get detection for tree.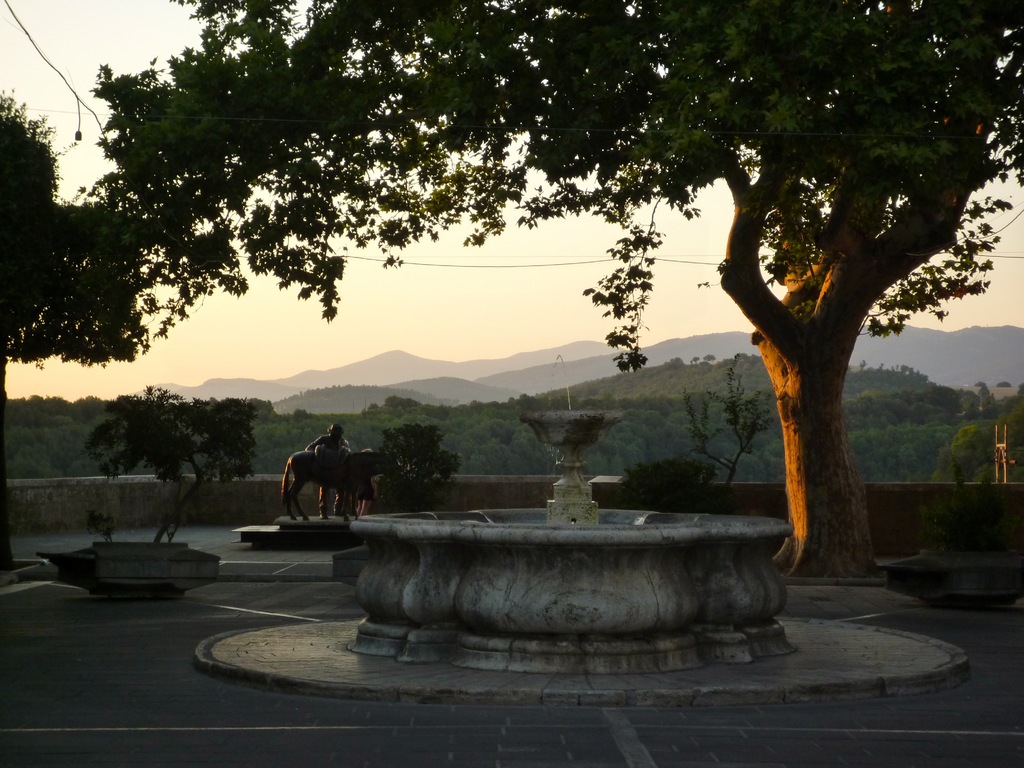
Detection: <box>0,69,157,582</box>.
